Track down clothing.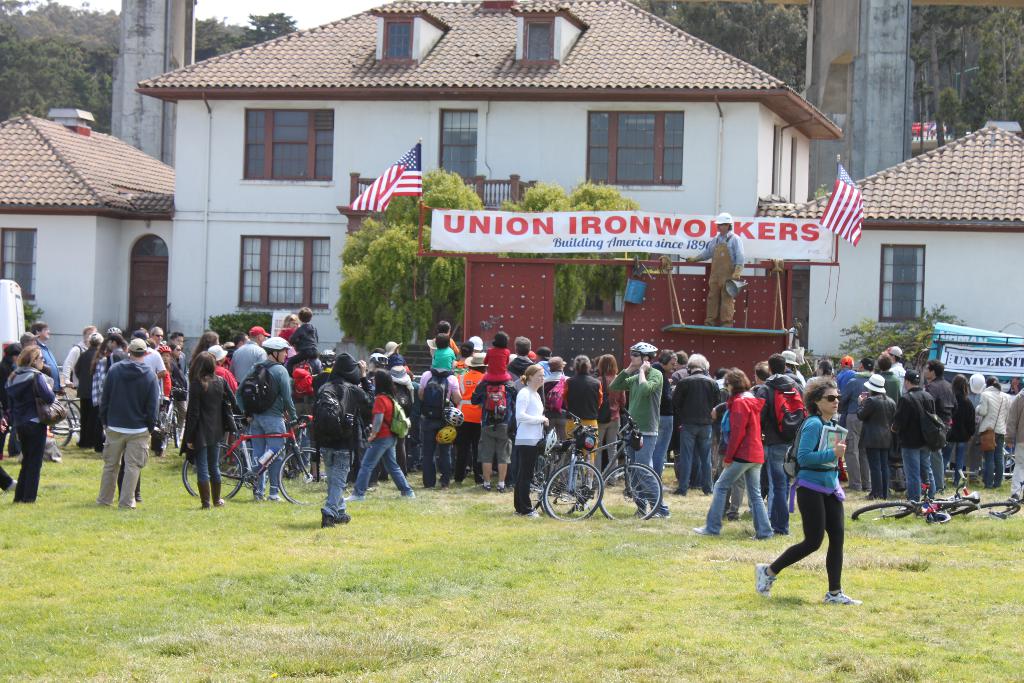
Tracked to <box>167,379,254,504</box>.
